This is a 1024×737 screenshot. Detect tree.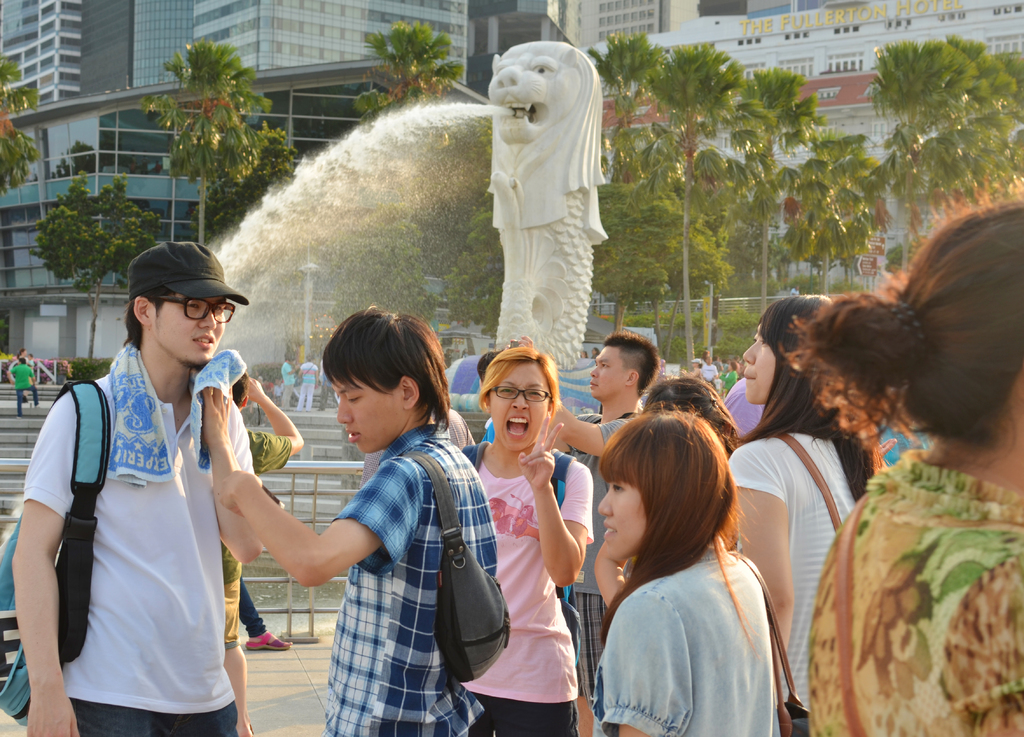
0/59/47/191.
